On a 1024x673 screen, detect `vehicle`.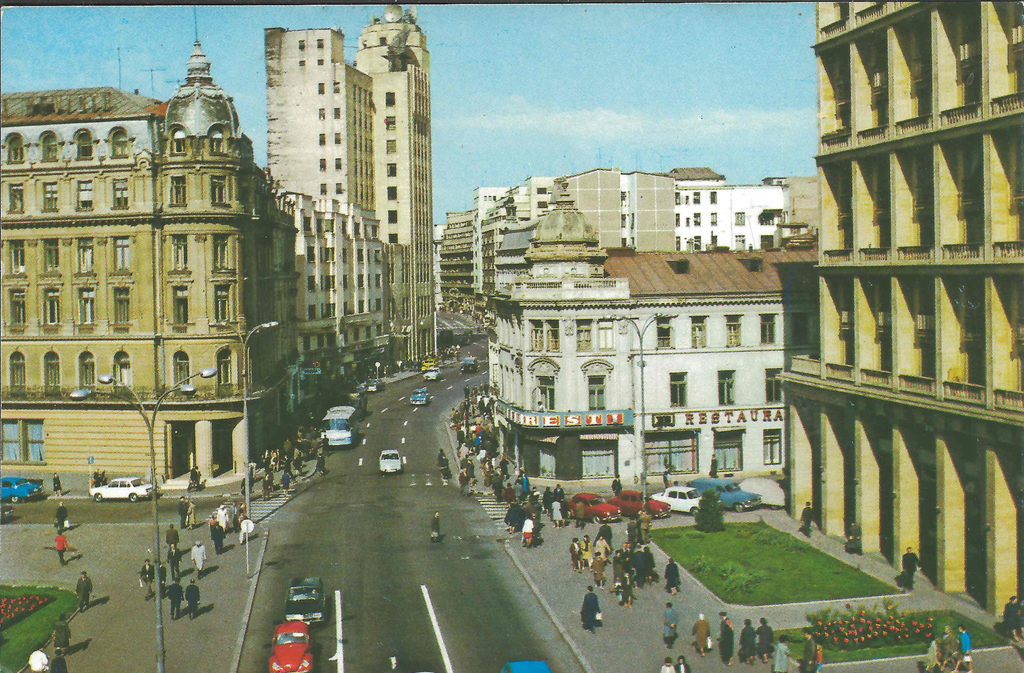
<box>0,505,12,520</box>.
